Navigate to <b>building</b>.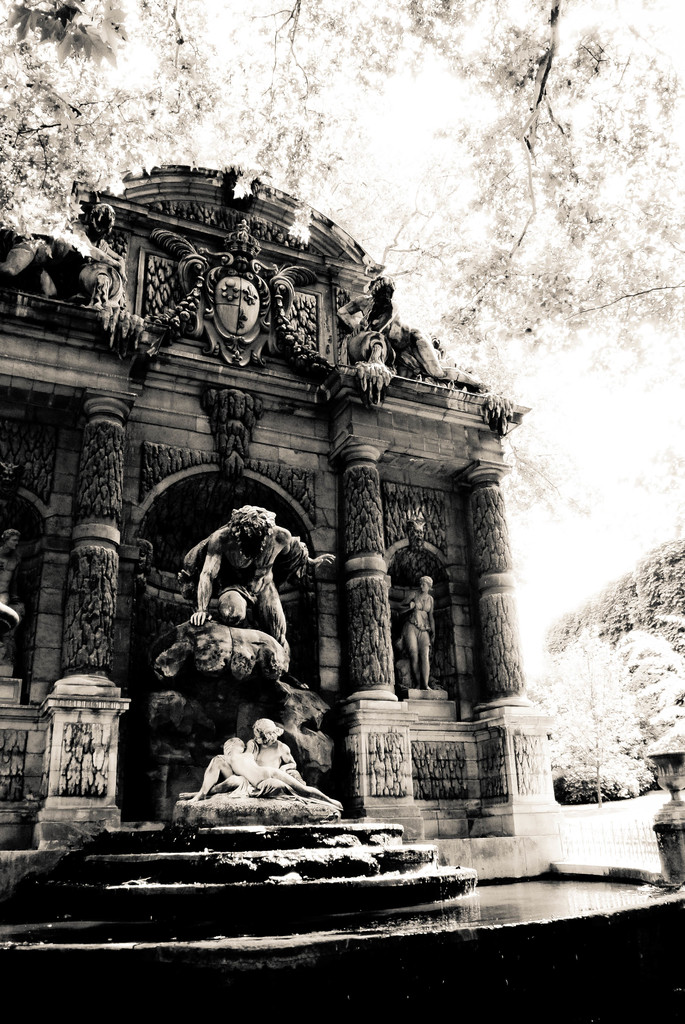
Navigation target: [left=0, top=166, right=531, bottom=844].
